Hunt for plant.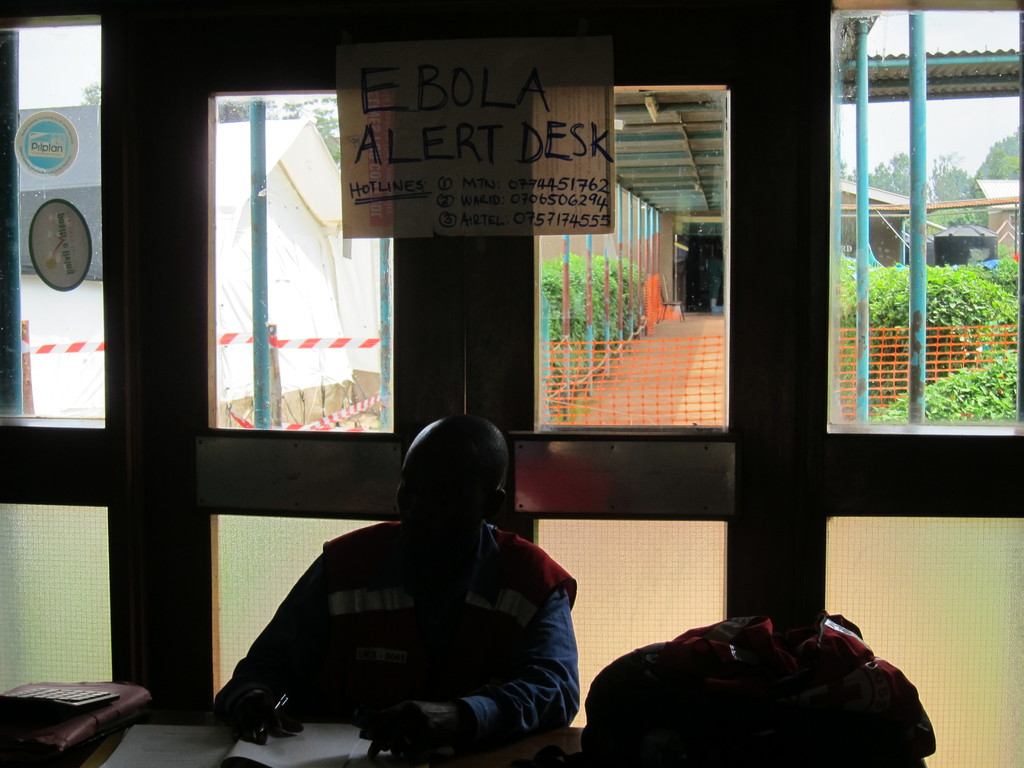
Hunted down at (left=588, top=257, right=612, bottom=390).
